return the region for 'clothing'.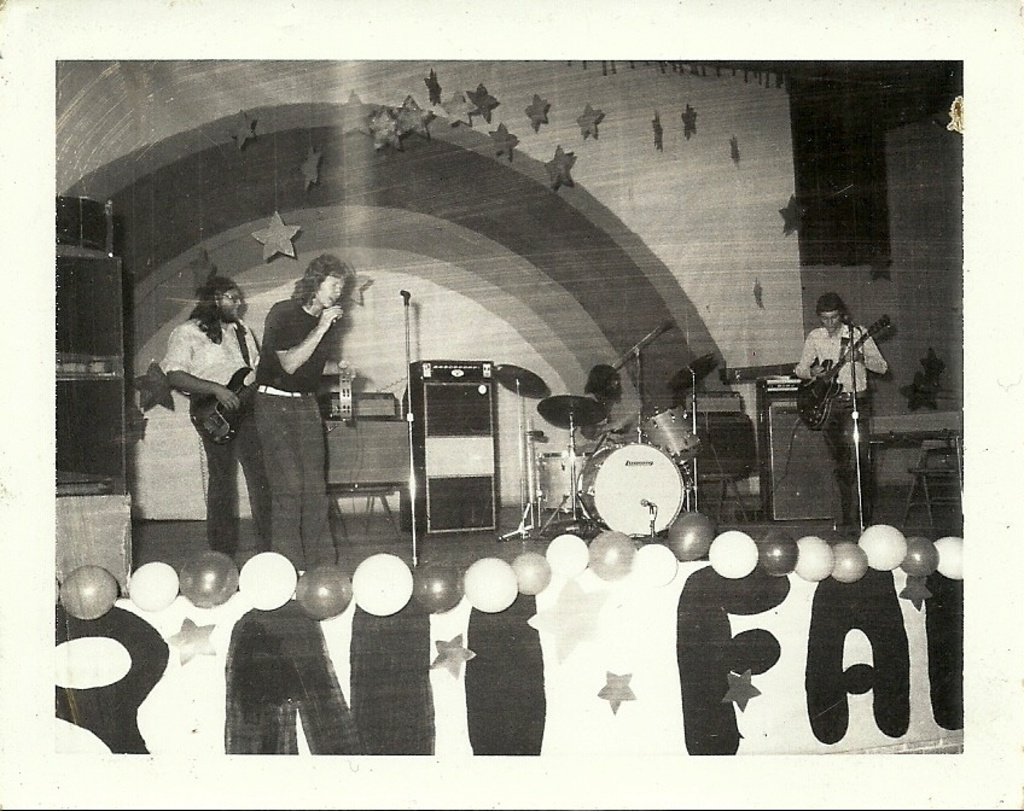
156 311 267 541.
